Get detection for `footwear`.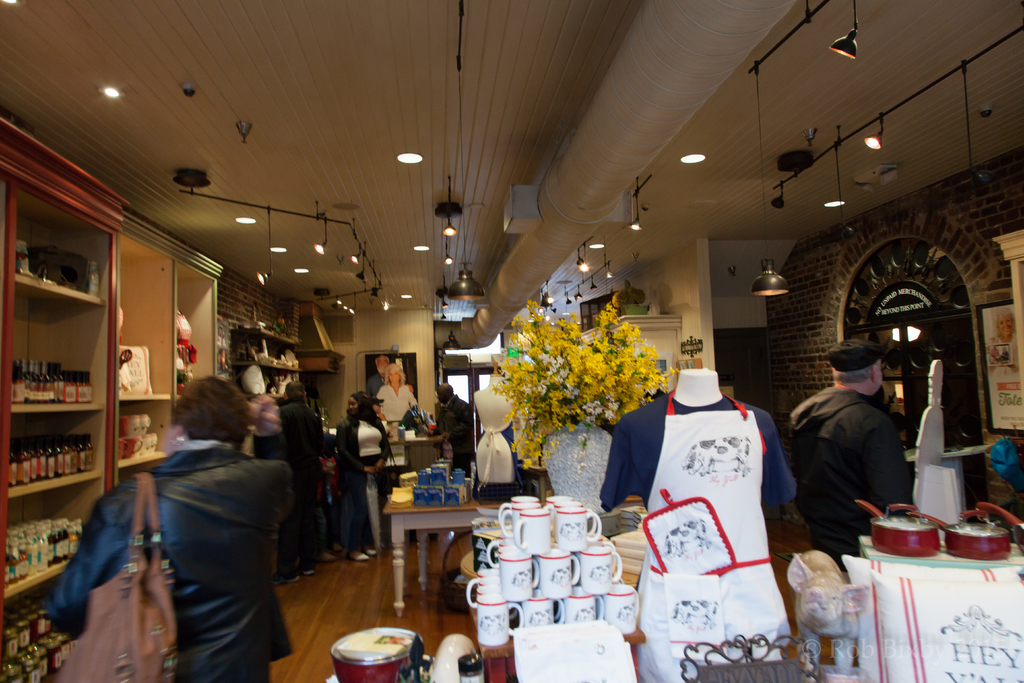
Detection: region(346, 555, 371, 561).
